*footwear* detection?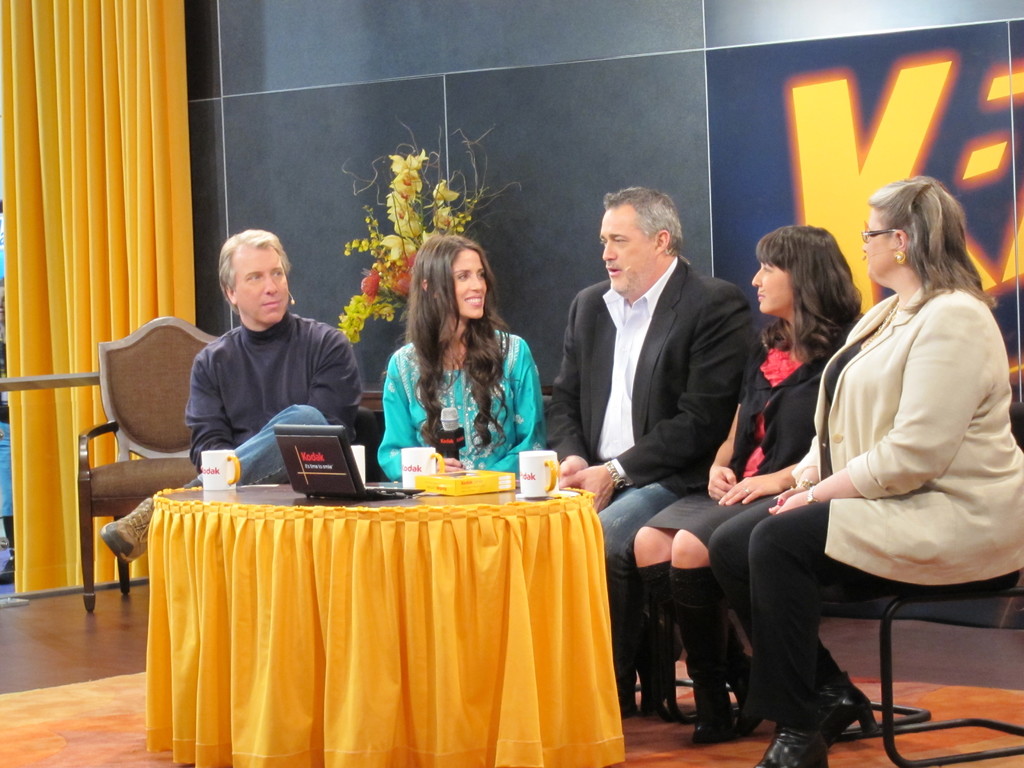
locate(102, 496, 154, 565)
